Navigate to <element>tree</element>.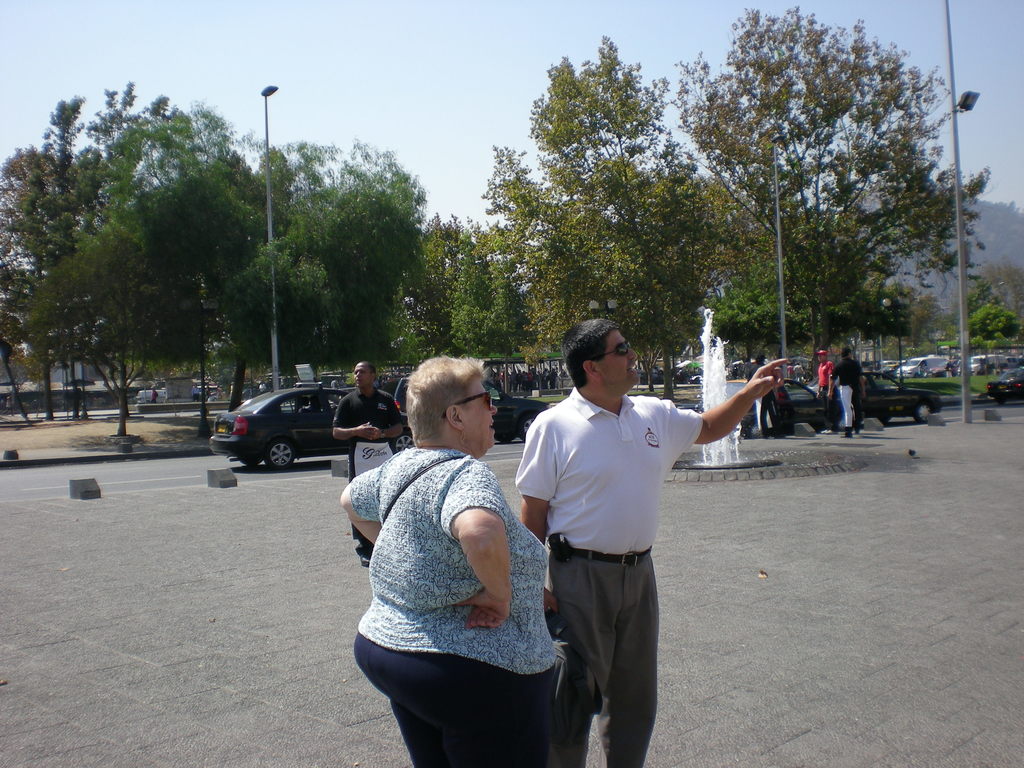
Navigation target: select_region(947, 280, 1000, 324).
